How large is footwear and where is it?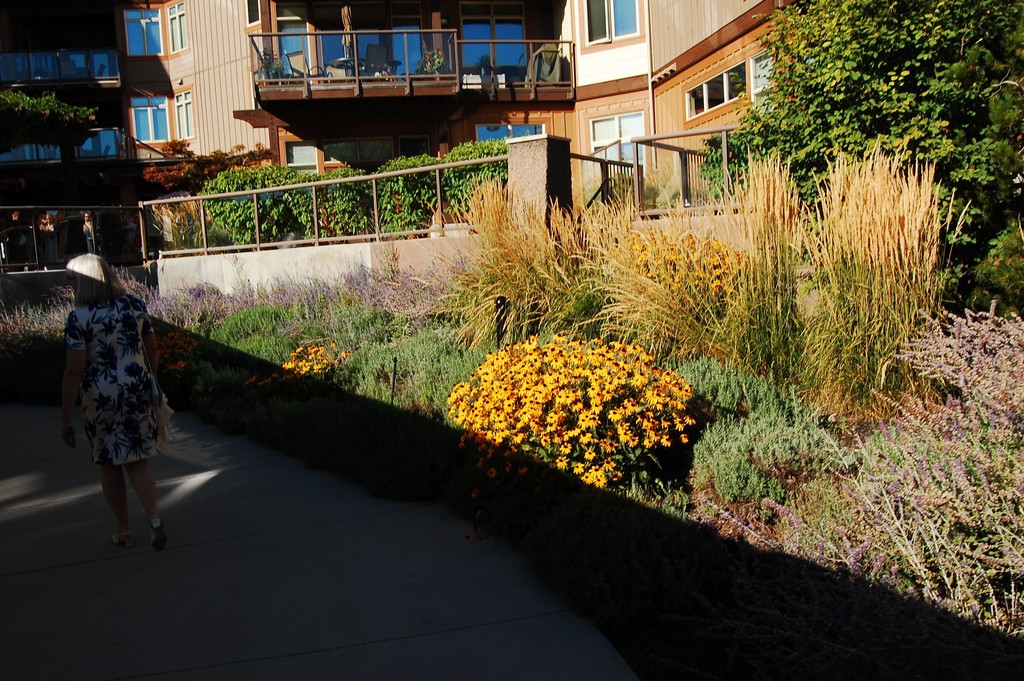
Bounding box: [146, 511, 167, 553].
